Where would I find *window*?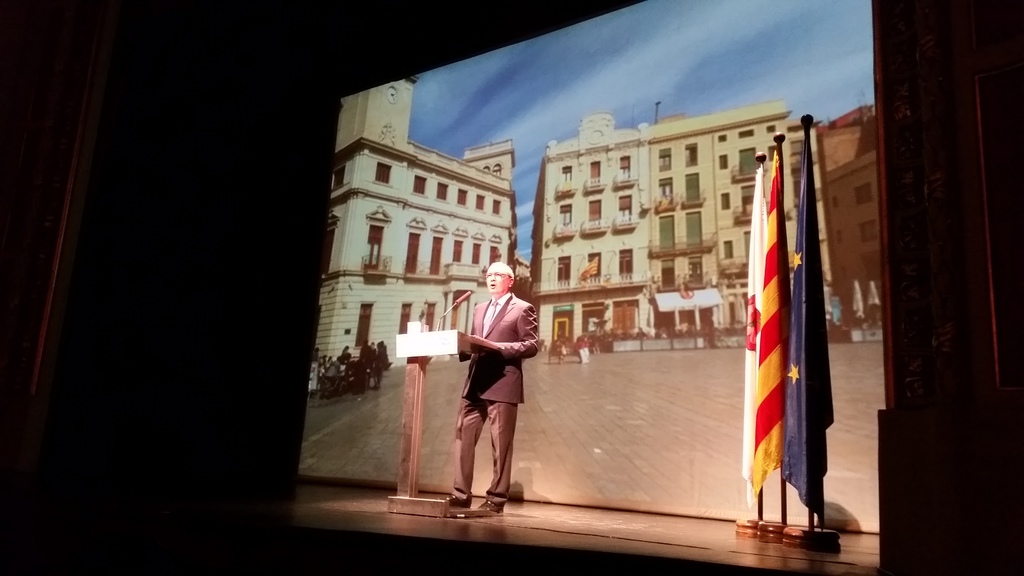
At bbox=(619, 155, 631, 182).
